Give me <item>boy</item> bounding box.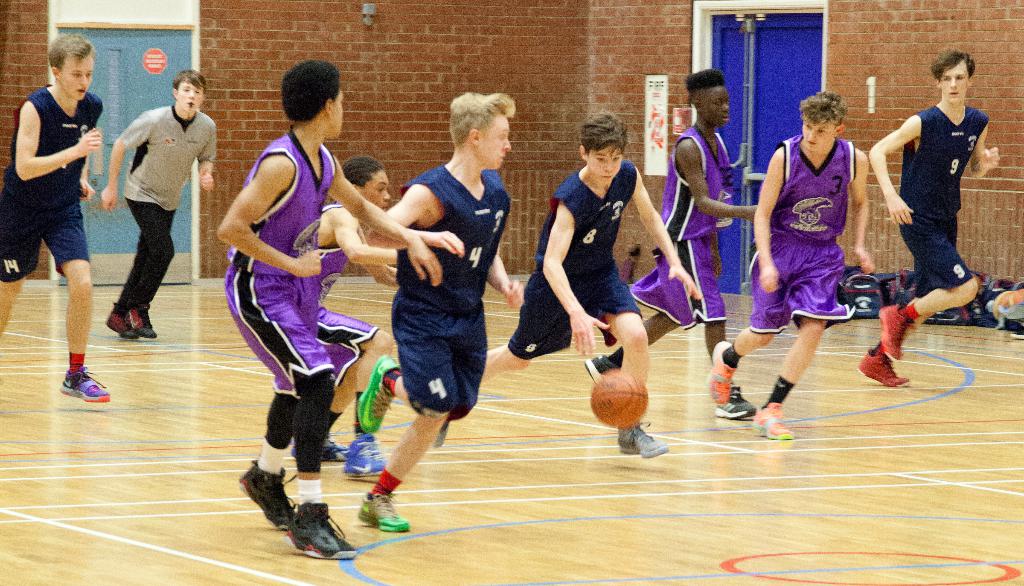
855:49:998:387.
